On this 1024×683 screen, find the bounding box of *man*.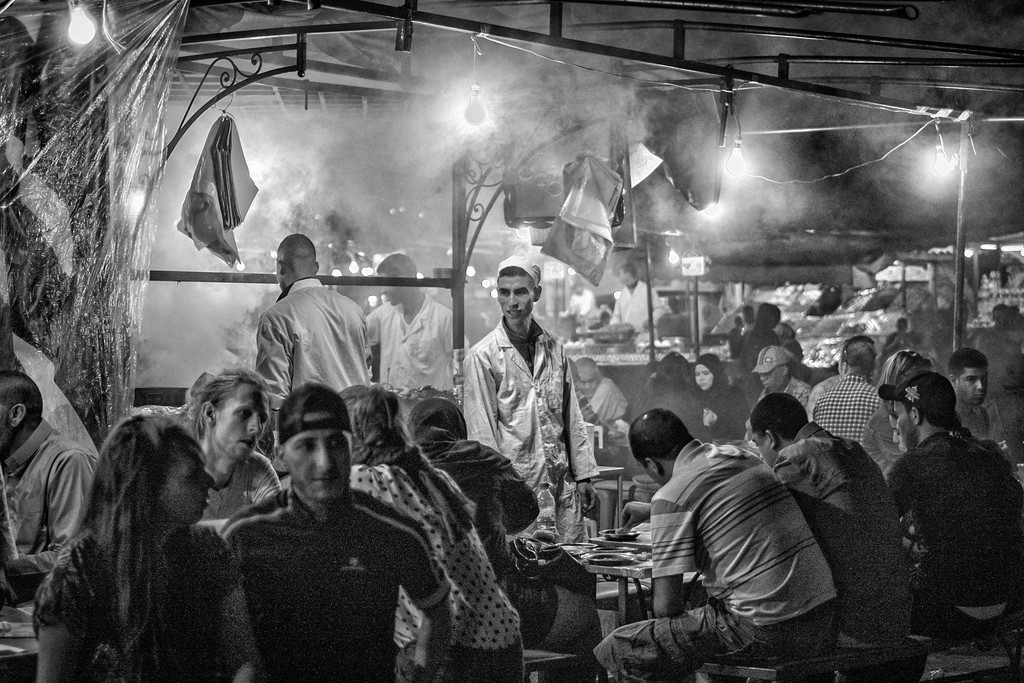
Bounding box: x1=945, y1=348, x2=1020, y2=468.
